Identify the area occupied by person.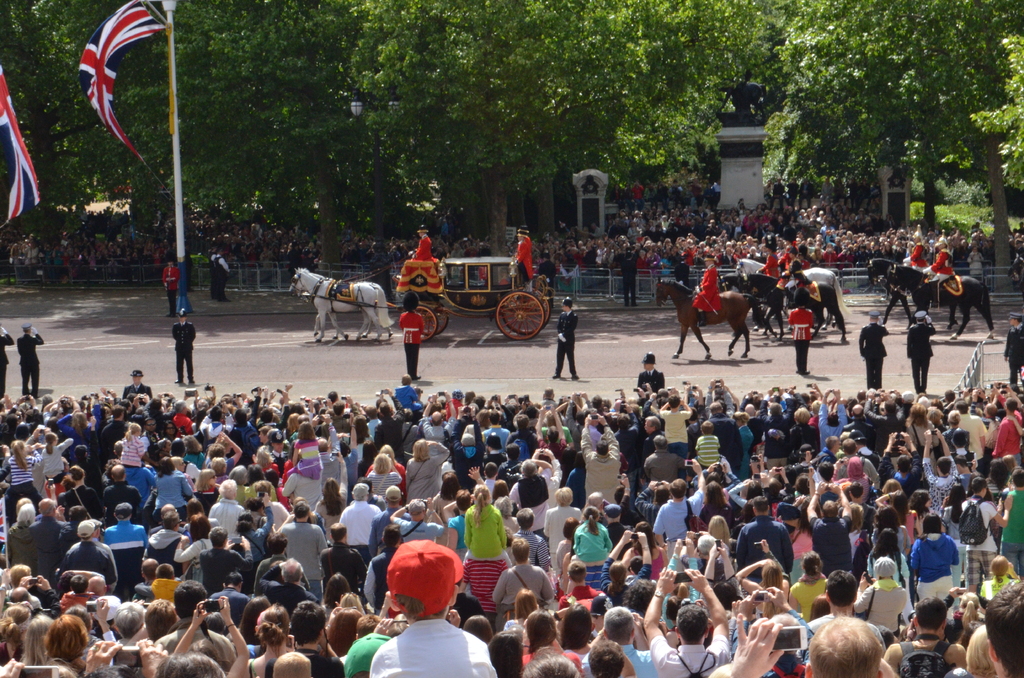
Area: detection(0, 326, 10, 400).
